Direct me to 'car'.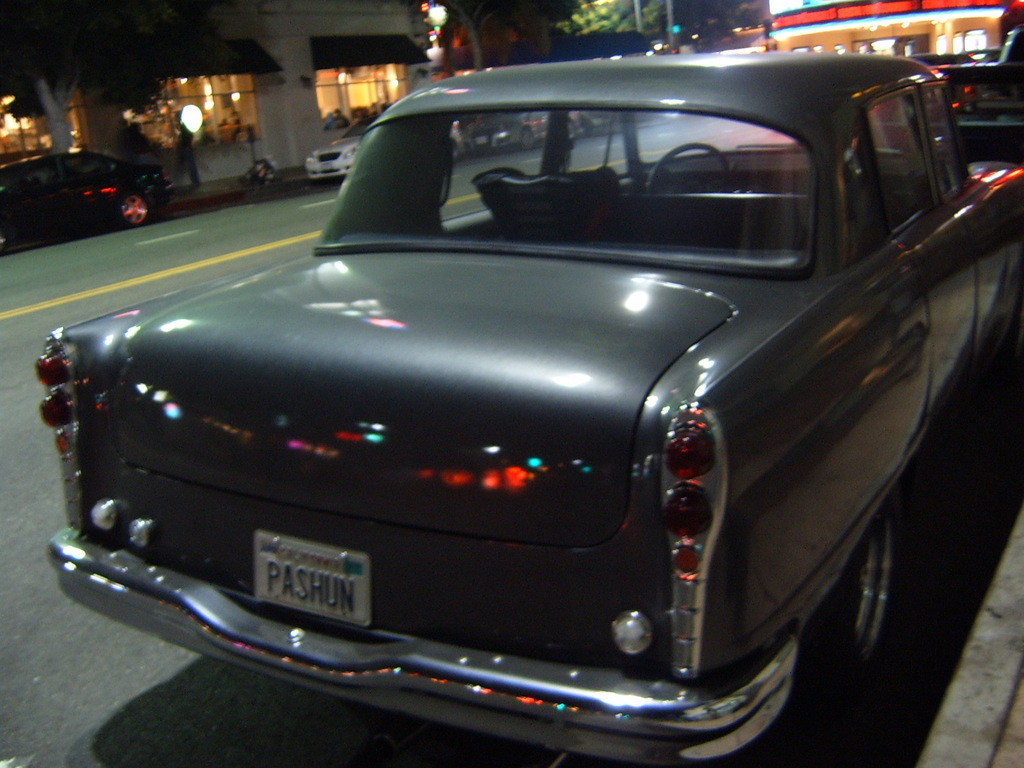
Direction: box(36, 49, 1023, 767).
